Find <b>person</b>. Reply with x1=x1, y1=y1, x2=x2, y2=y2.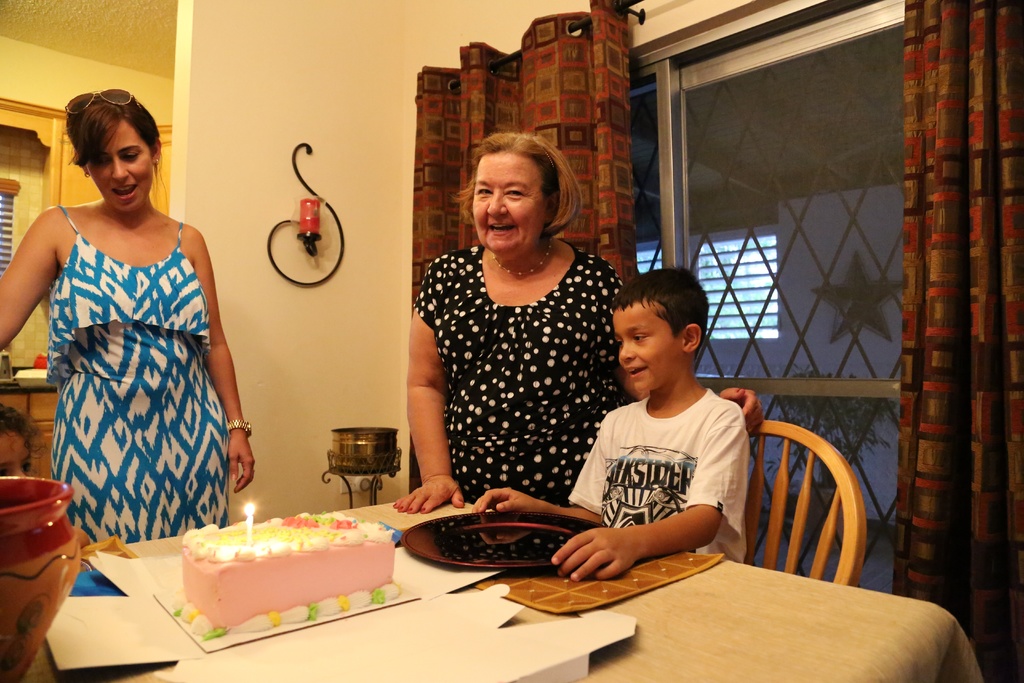
x1=0, y1=404, x2=42, y2=475.
